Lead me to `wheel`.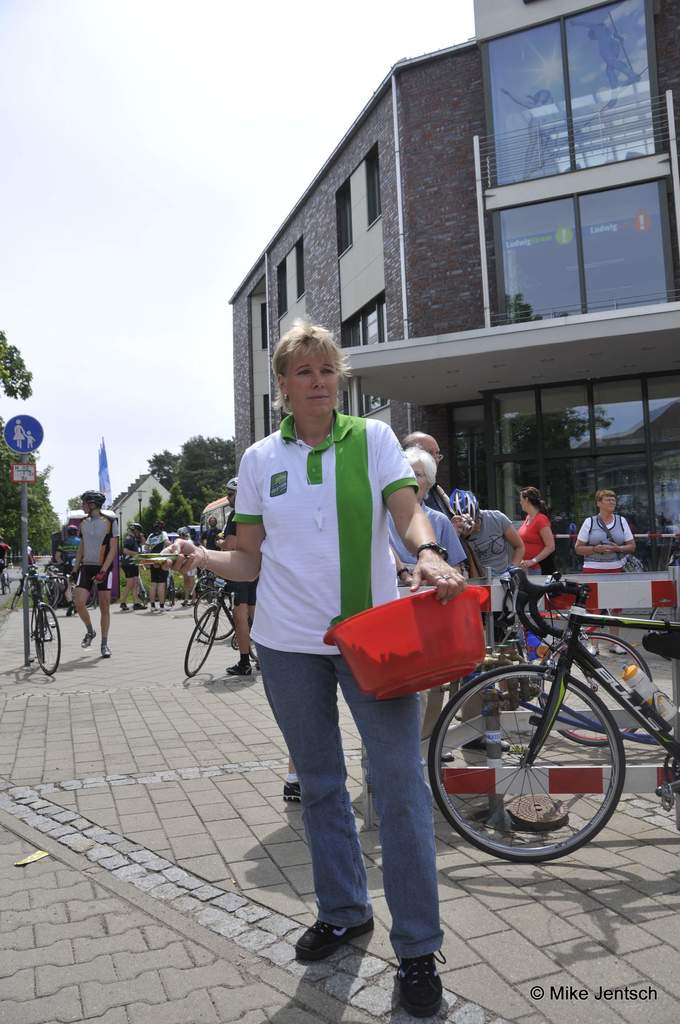
Lead to region(5, 577, 12, 589).
